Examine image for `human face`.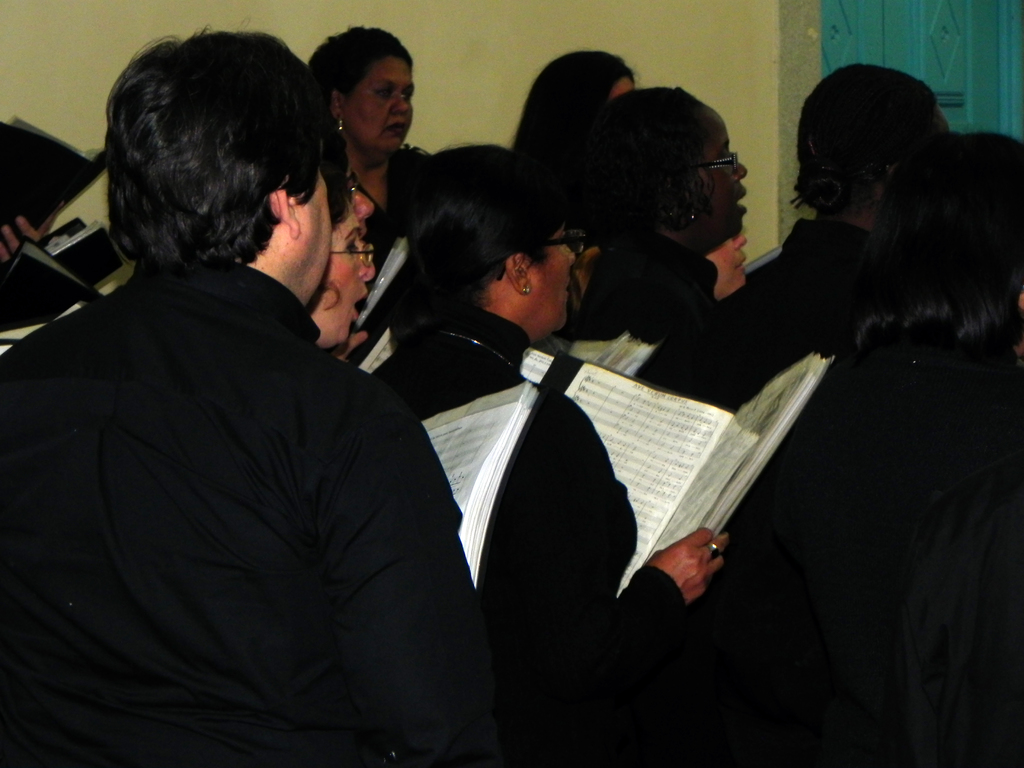
Examination result: (left=694, top=116, right=748, bottom=232).
